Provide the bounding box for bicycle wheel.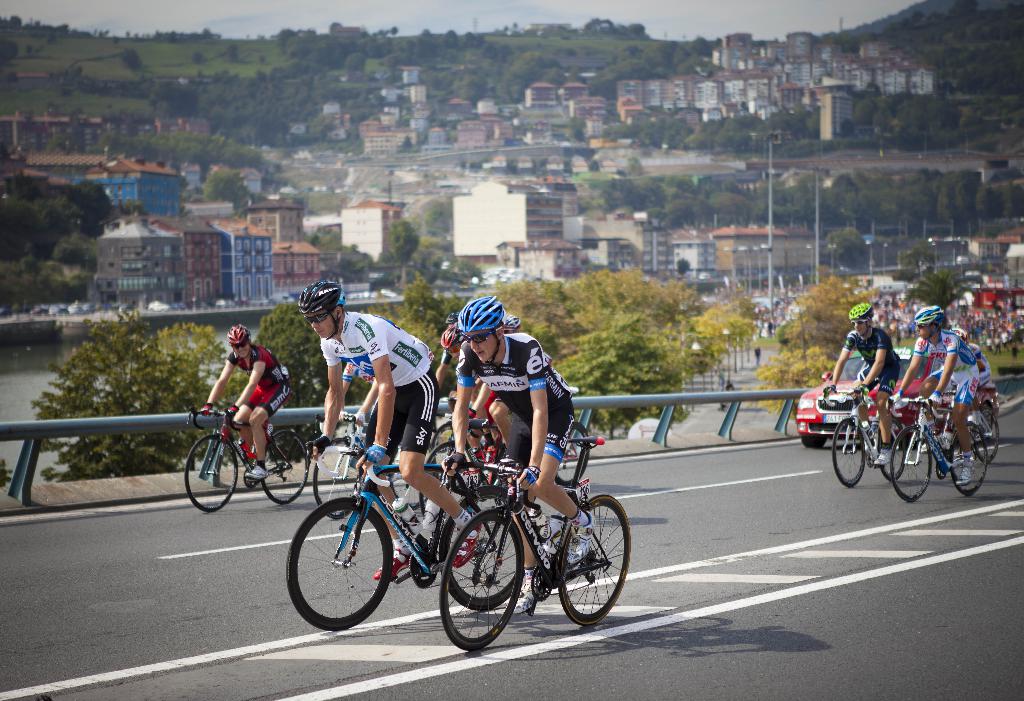
[left=420, top=440, right=460, bottom=518].
